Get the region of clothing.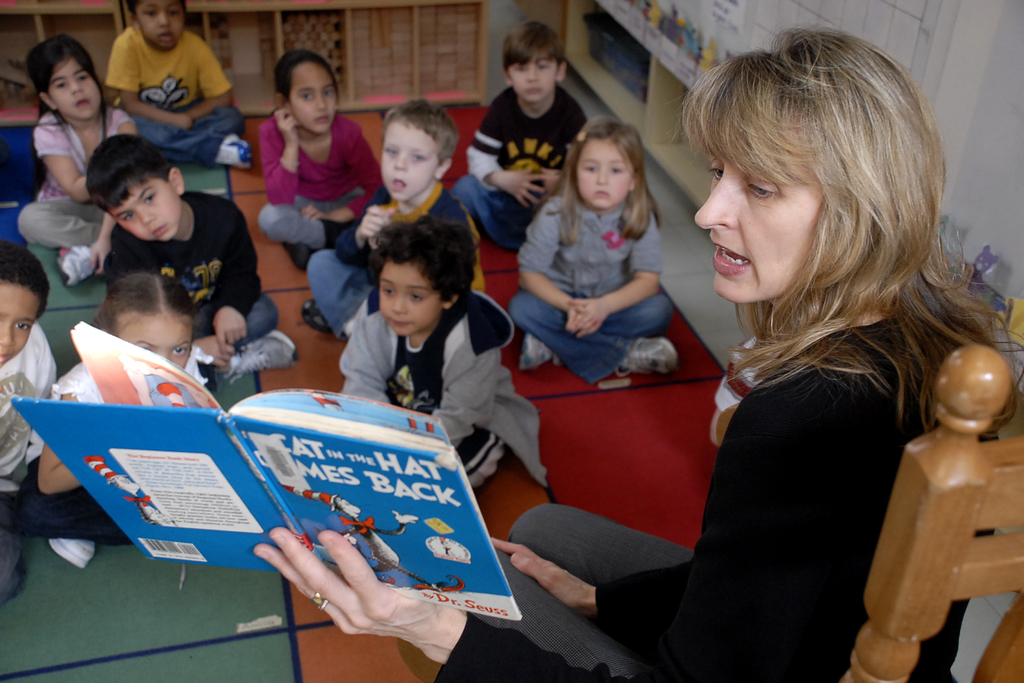
{"left": 448, "top": 74, "right": 593, "bottom": 253}.
